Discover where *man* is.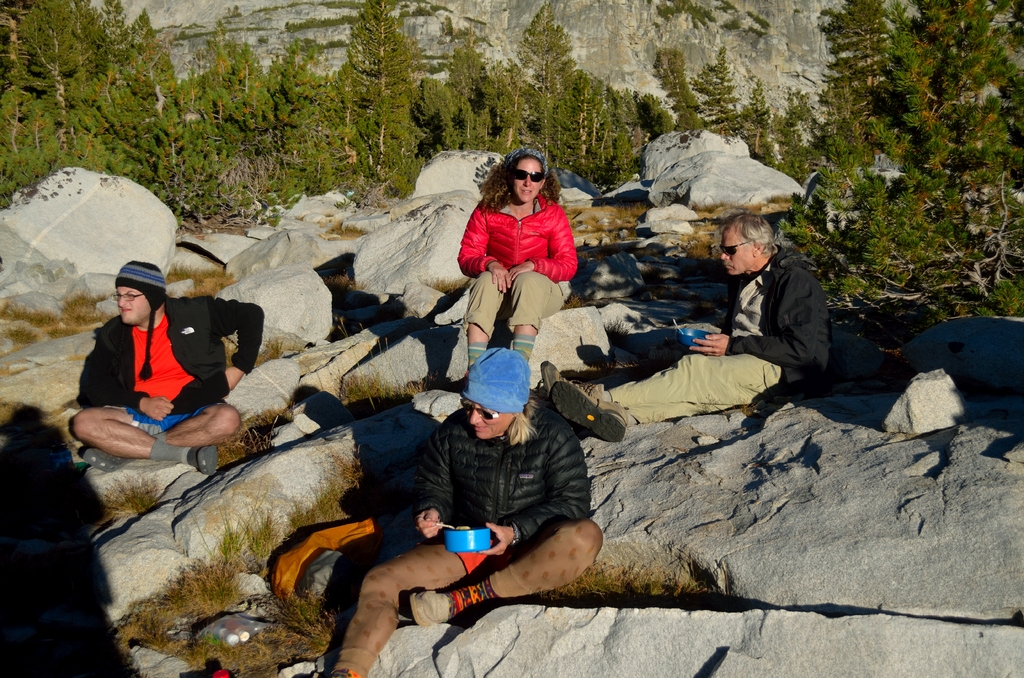
Discovered at (72, 256, 266, 481).
